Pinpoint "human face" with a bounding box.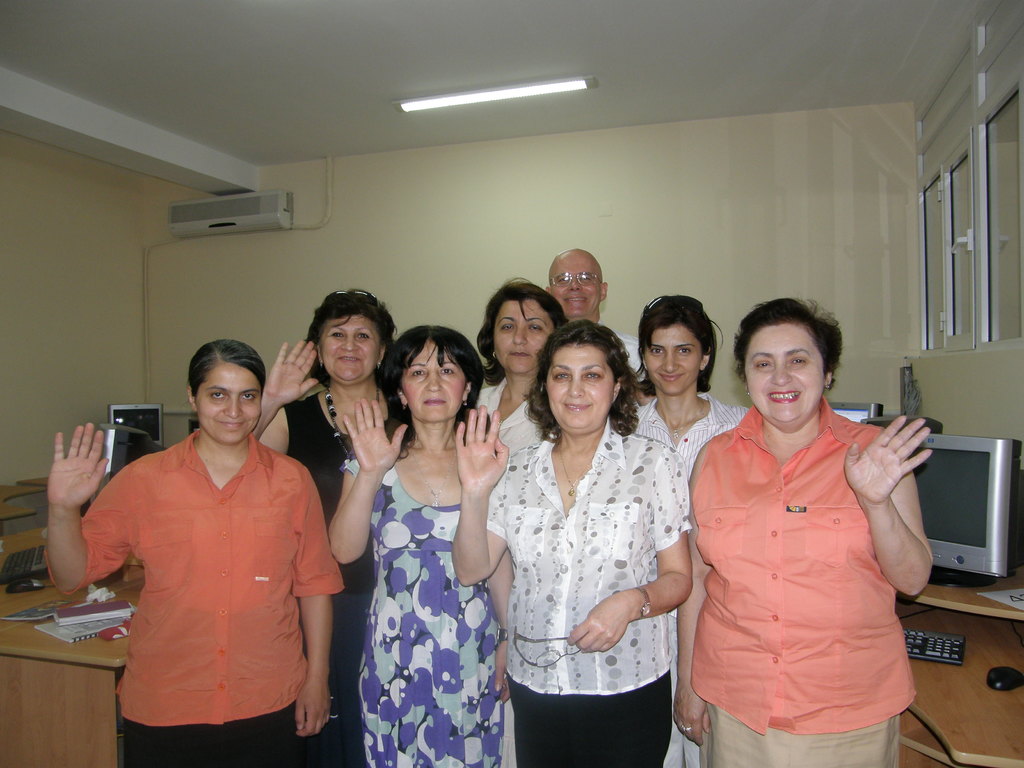
(326,317,375,387).
